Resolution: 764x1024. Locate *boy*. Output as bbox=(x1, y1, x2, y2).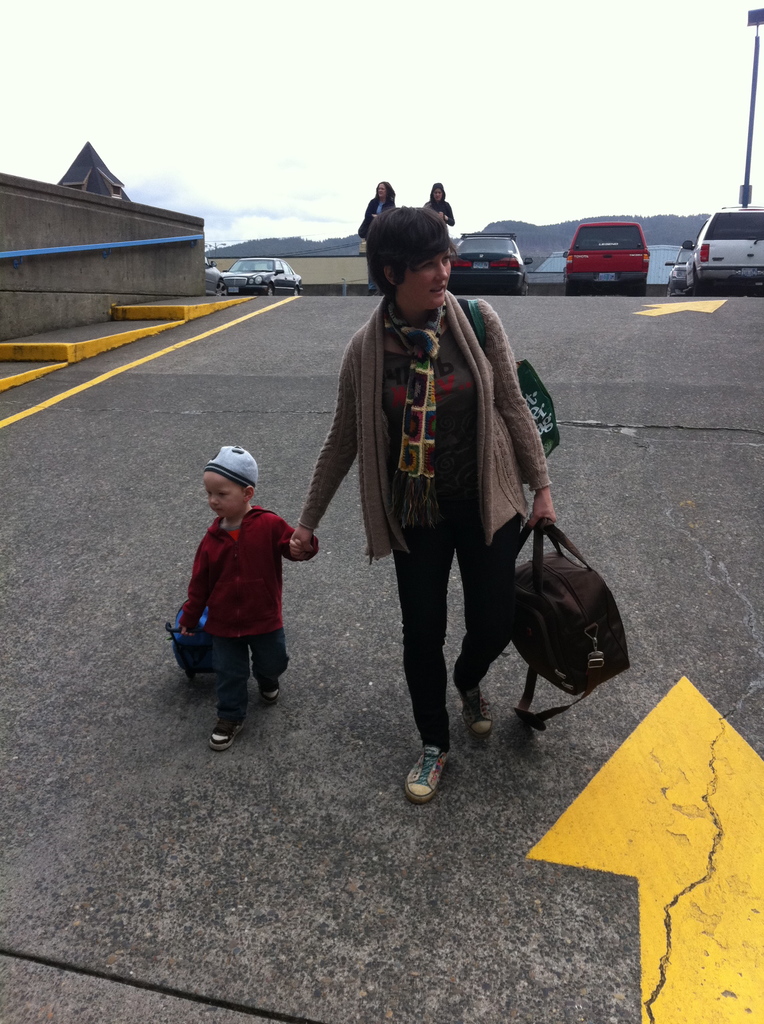
bbox=(161, 440, 319, 755).
